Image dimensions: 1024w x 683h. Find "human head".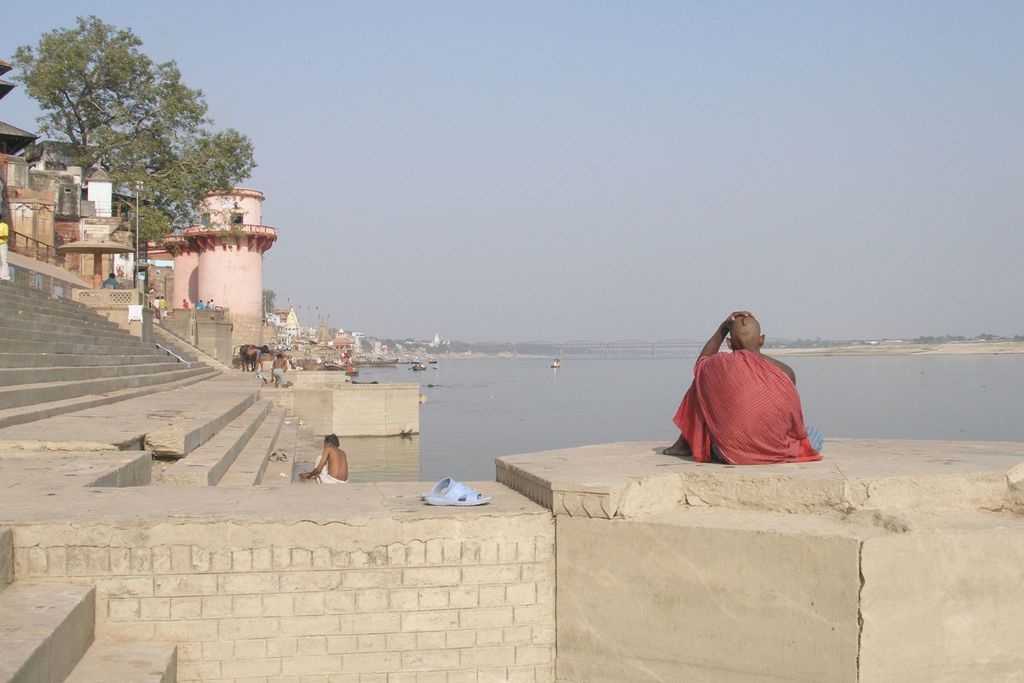
rect(725, 308, 765, 346).
